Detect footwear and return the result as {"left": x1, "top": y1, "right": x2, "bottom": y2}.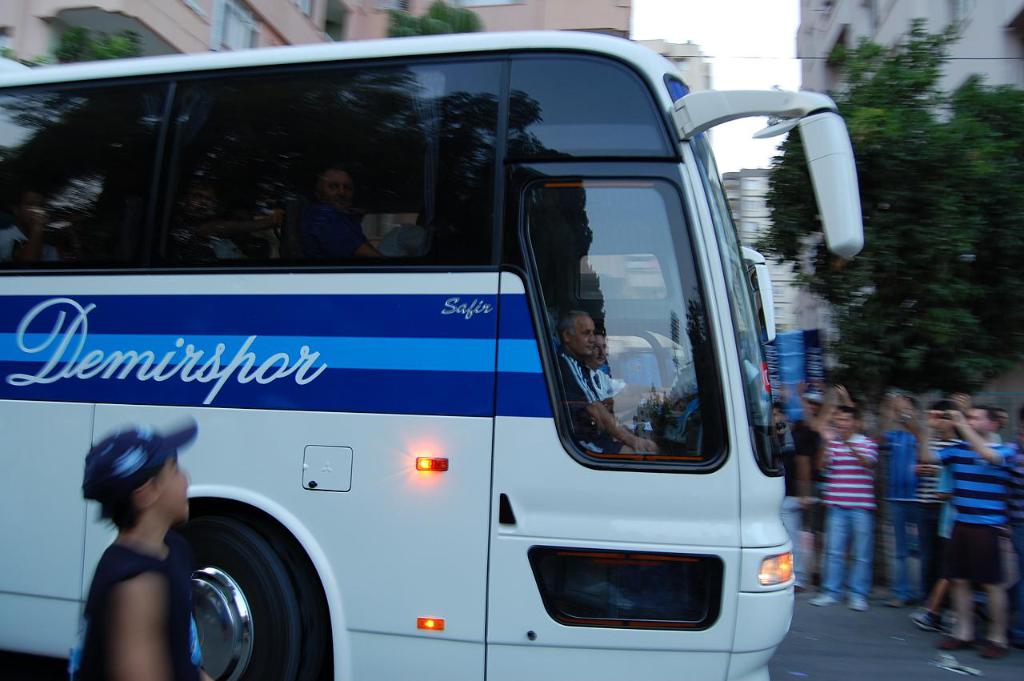
{"left": 937, "top": 635, "right": 975, "bottom": 647}.
